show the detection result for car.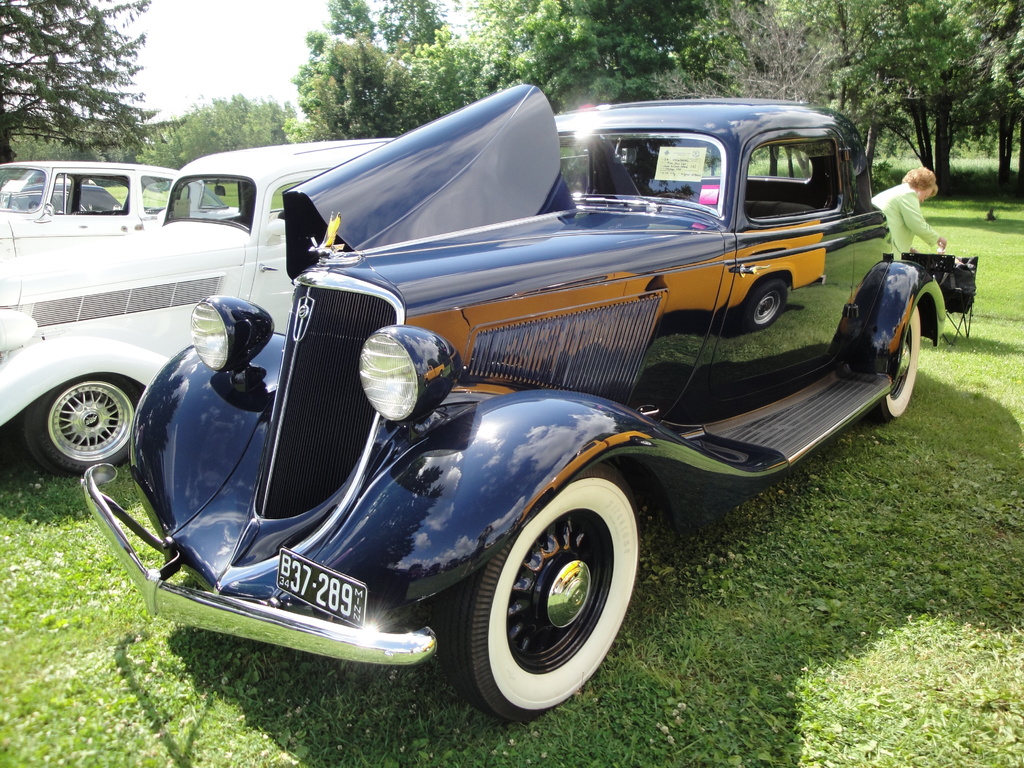
<bbox>0, 140, 402, 479</bbox>.
